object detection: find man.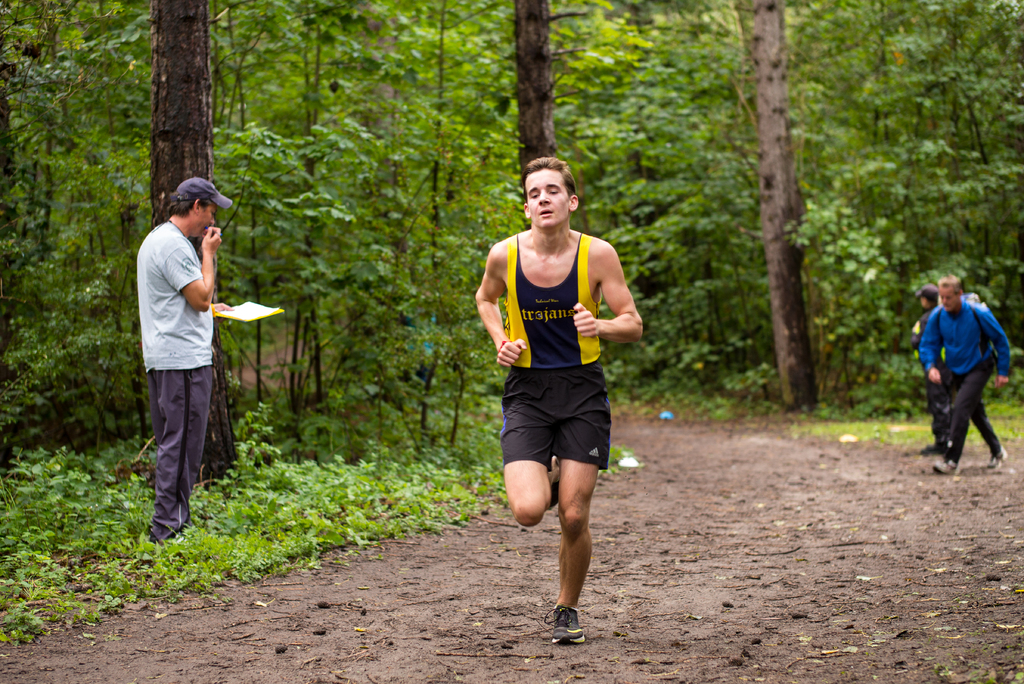
bbox(916, 270, 1012, 476).
